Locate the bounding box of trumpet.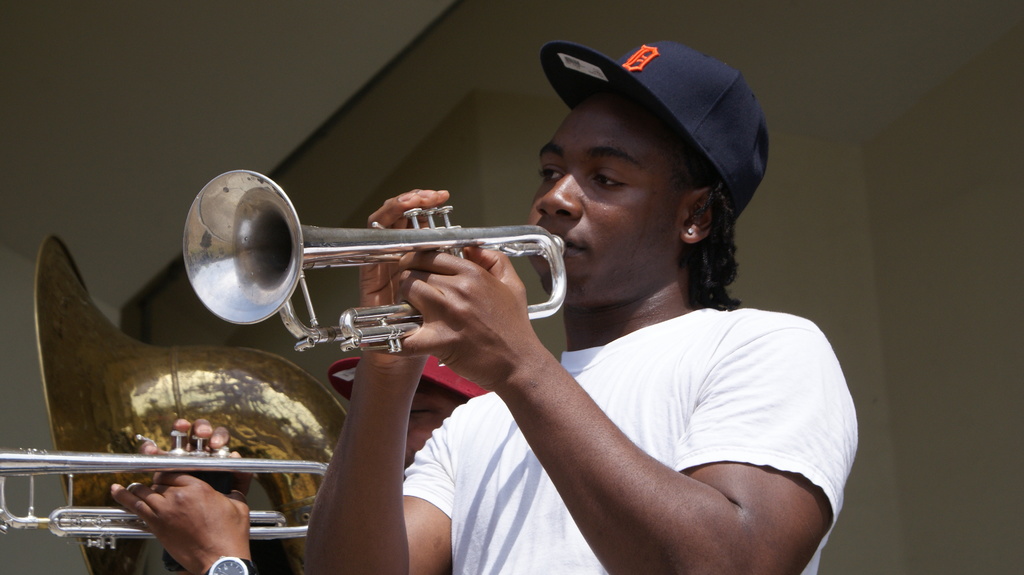
Bounding box: locate(172, 164, 577, 363).
